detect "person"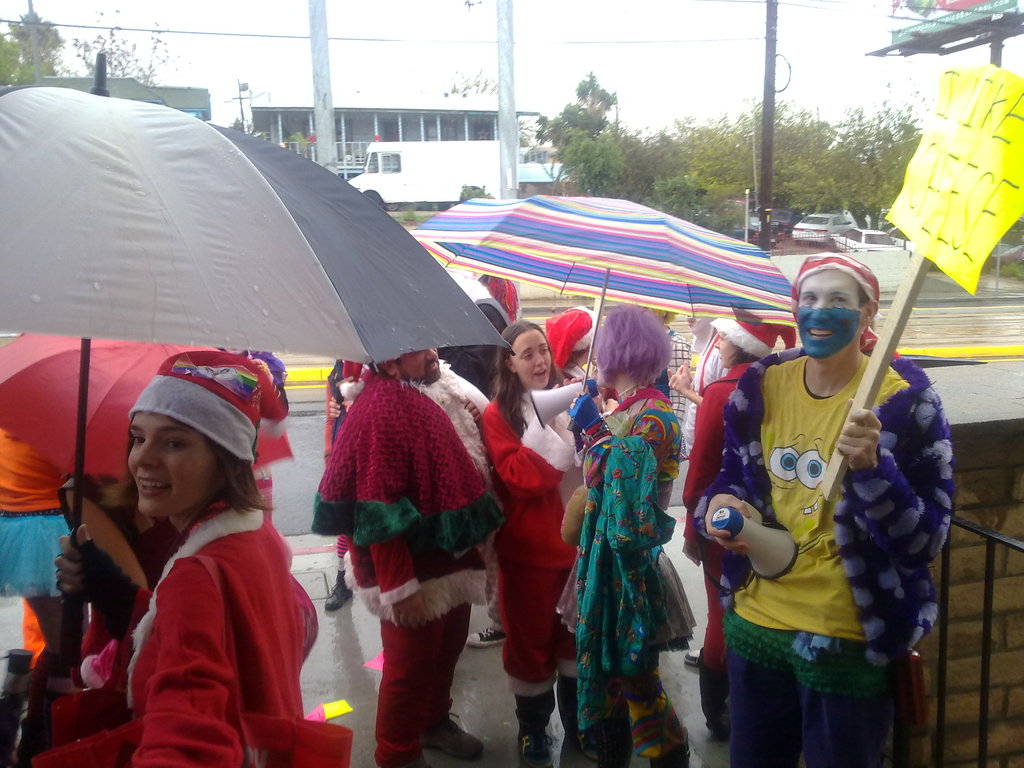
{"x1": 51, "y1": 346, "x2": 356, "y2": 767}
